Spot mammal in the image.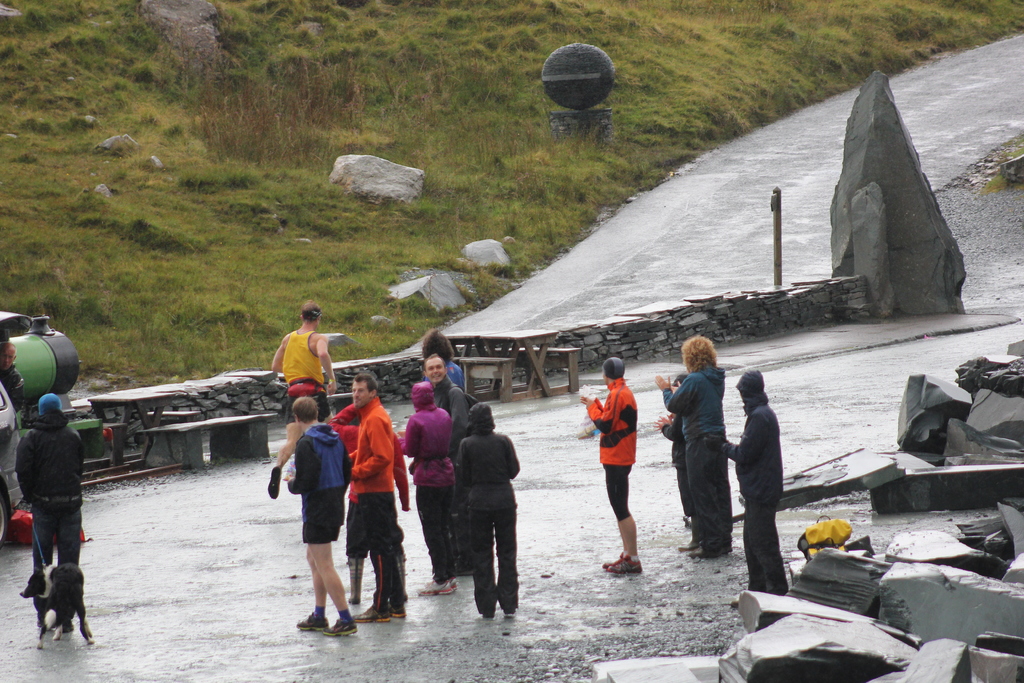
mammal found at {"x1": 19, "y1": 566, "x2": 102, "y2": 649}.
